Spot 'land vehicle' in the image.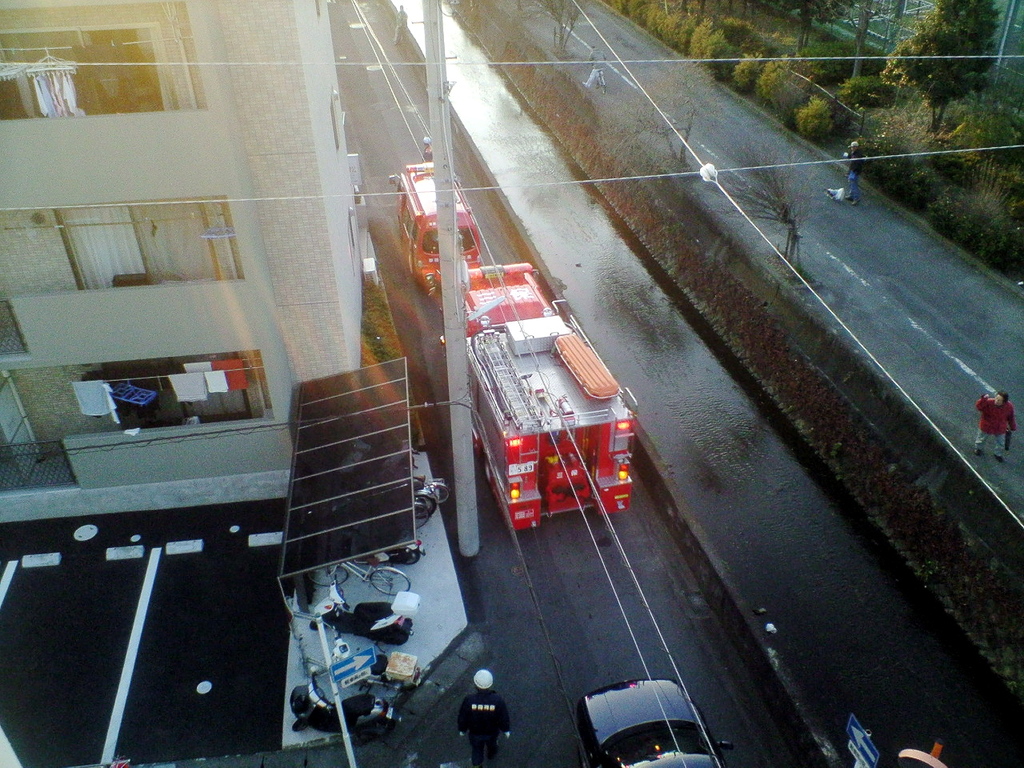
'land vehicle' found at [473,262,638,521].
